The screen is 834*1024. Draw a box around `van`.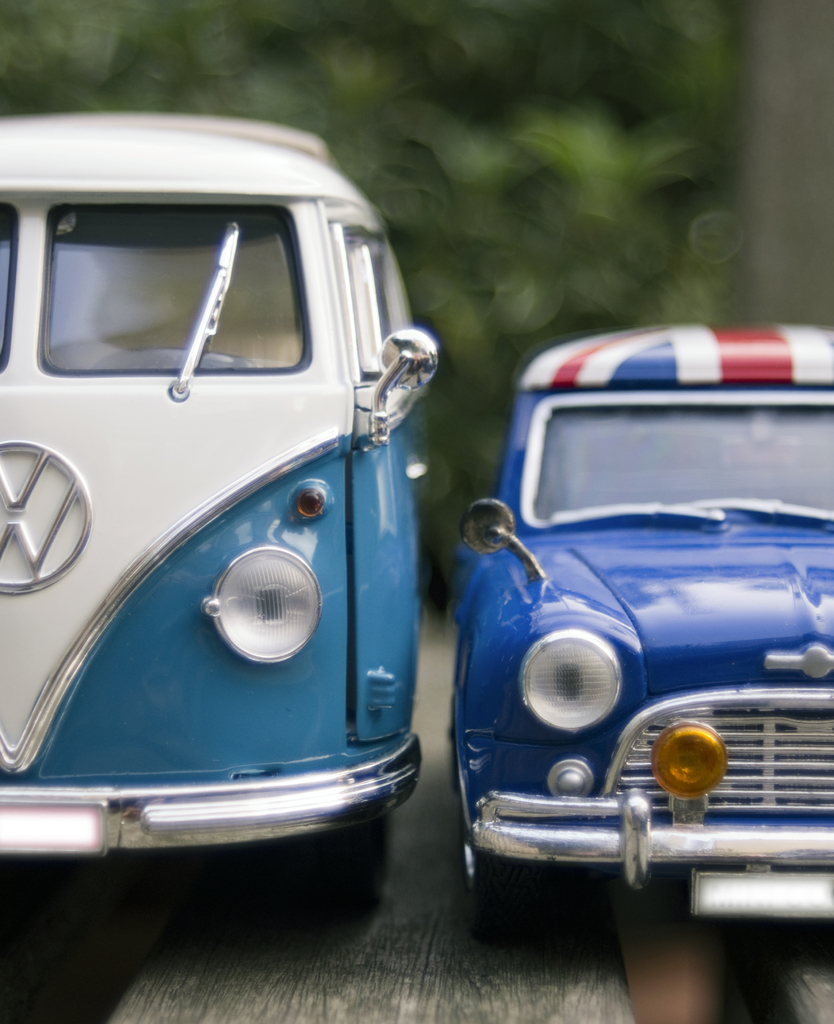
crop(0, 111, 423, 934).
